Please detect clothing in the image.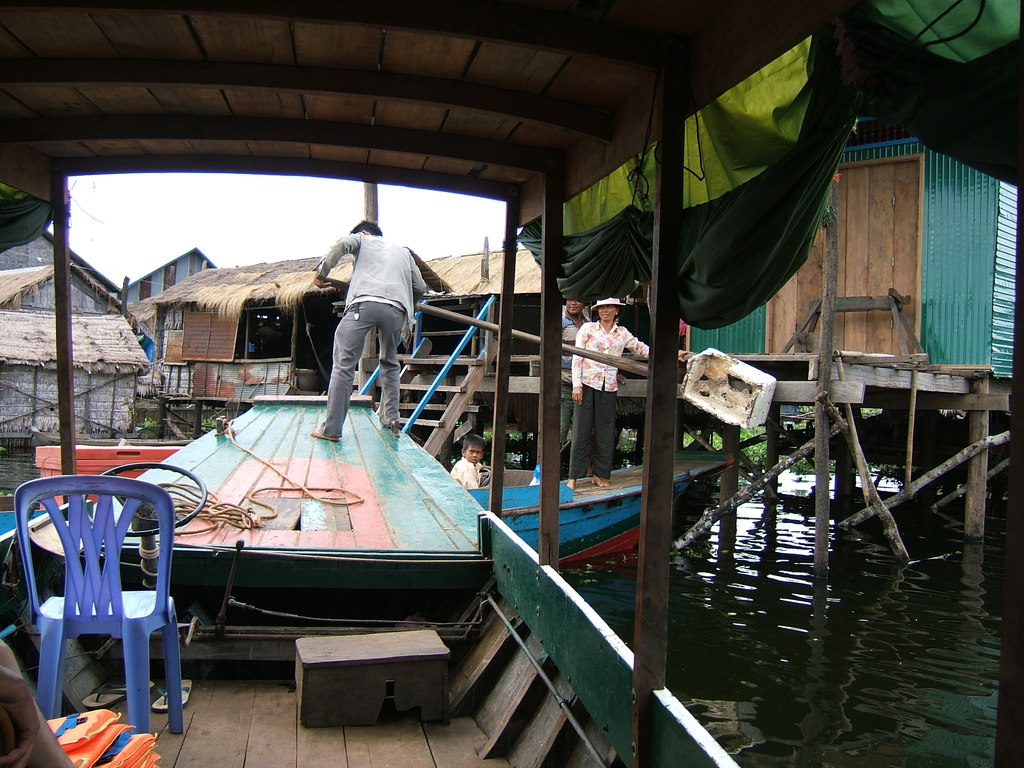
locate(299, 203, 425, 441).
